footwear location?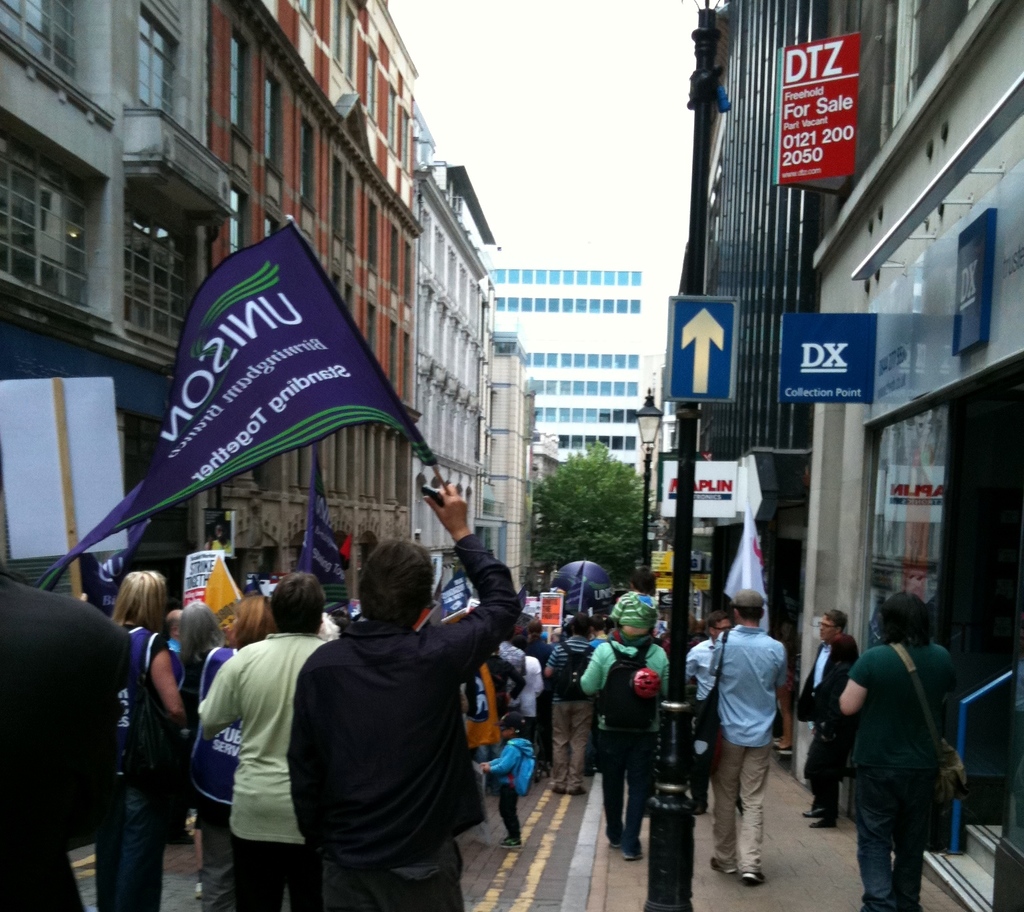
<box>195,883,206,893</box>
